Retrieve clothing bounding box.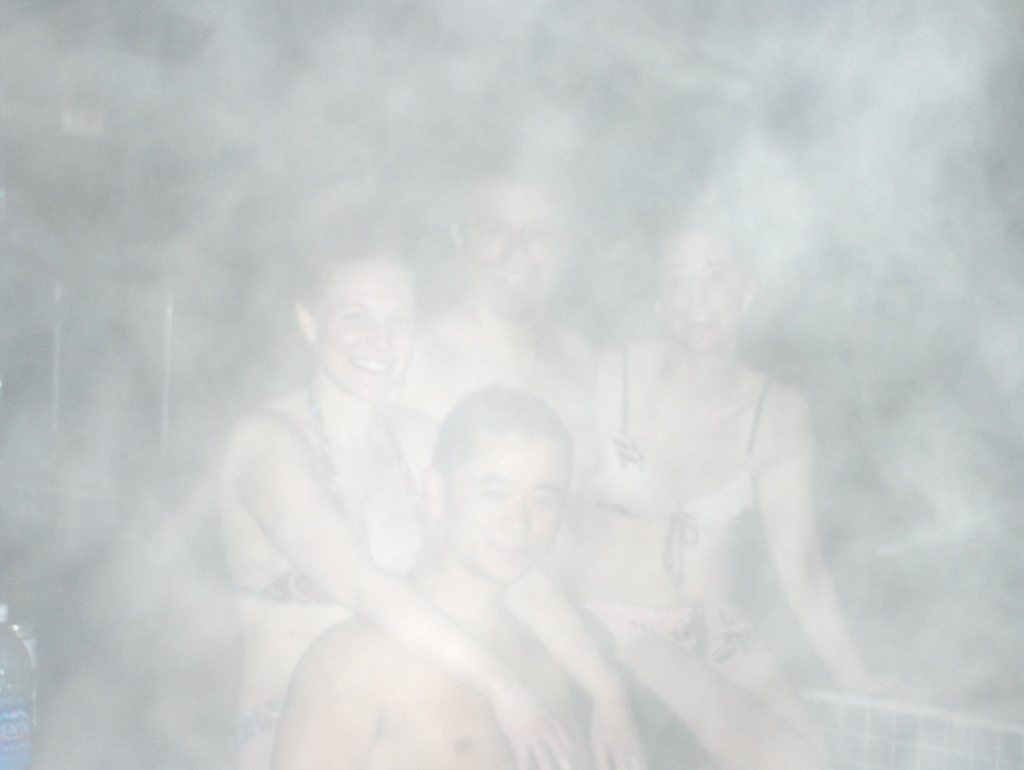
Bounding box: <region>230, 696, 285, 751</region>.
